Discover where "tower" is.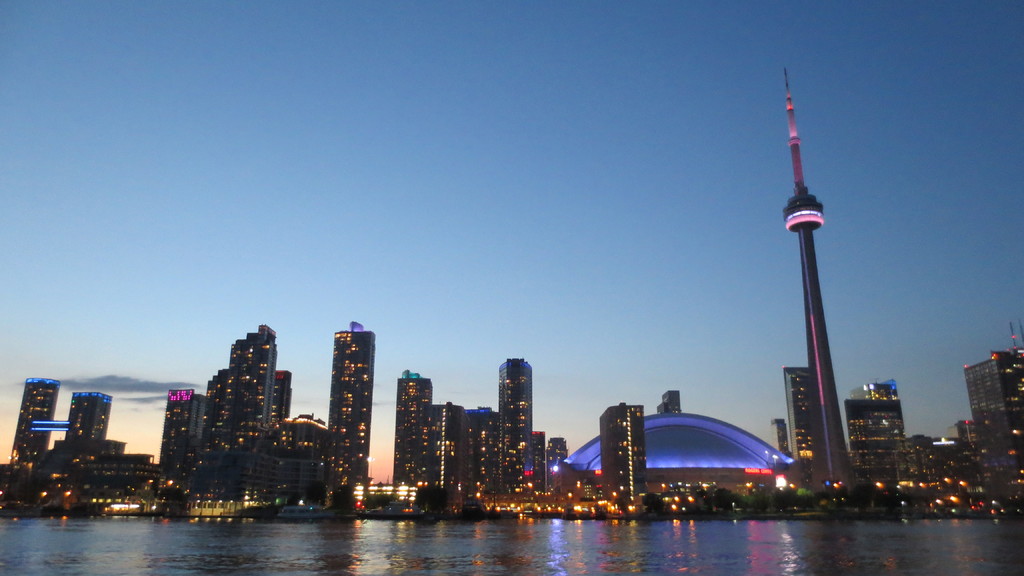
Discovered at (left=8, top=378, right=112, bottom=460).
